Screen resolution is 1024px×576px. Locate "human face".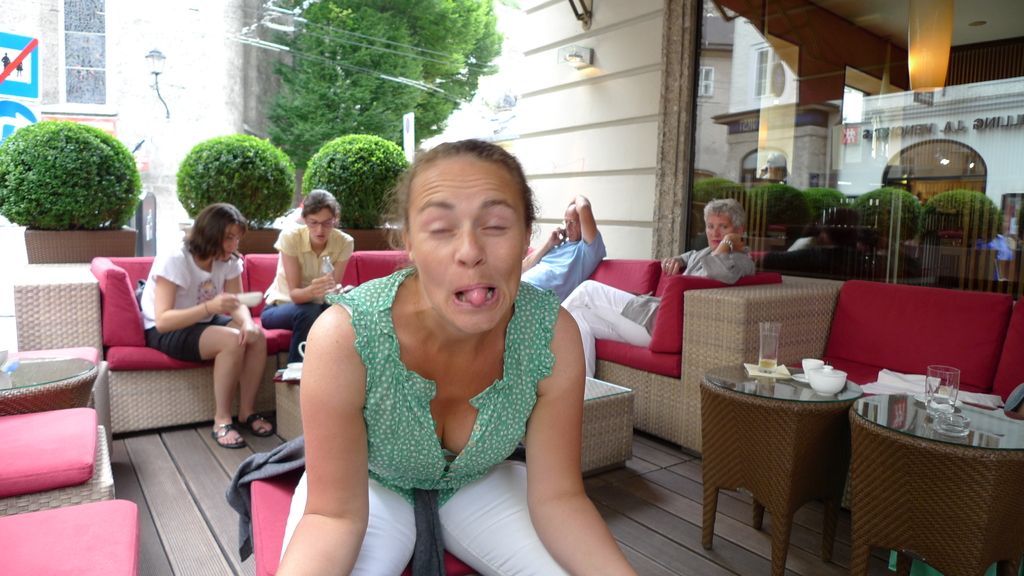
detection(307, 201, 336, 248).
